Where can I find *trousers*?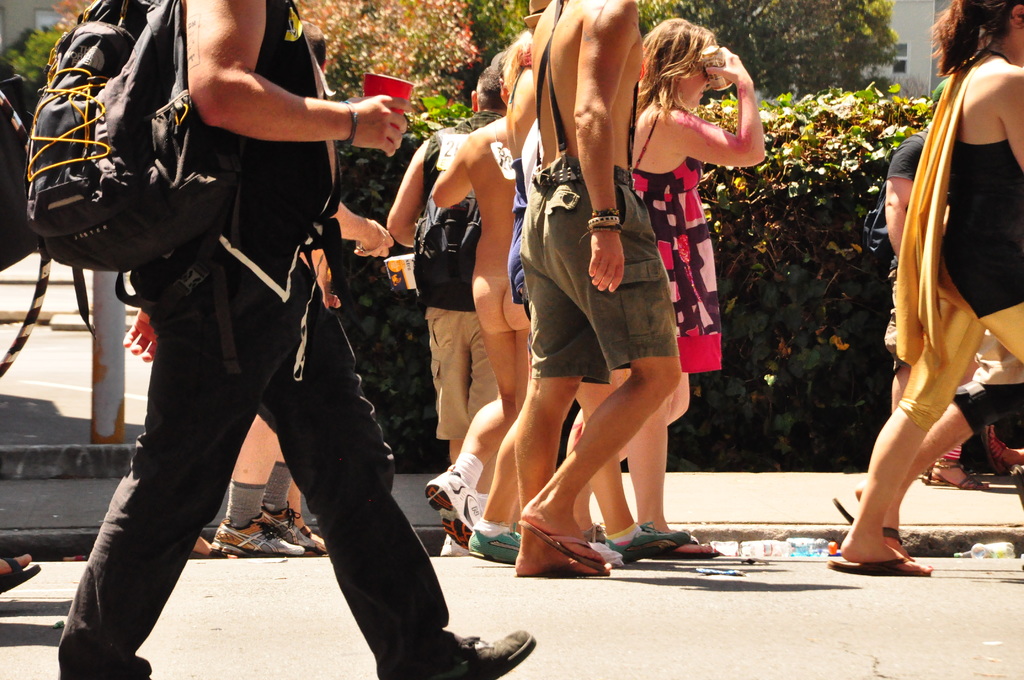
You can find it at box=[57, 254, 455, 679].
